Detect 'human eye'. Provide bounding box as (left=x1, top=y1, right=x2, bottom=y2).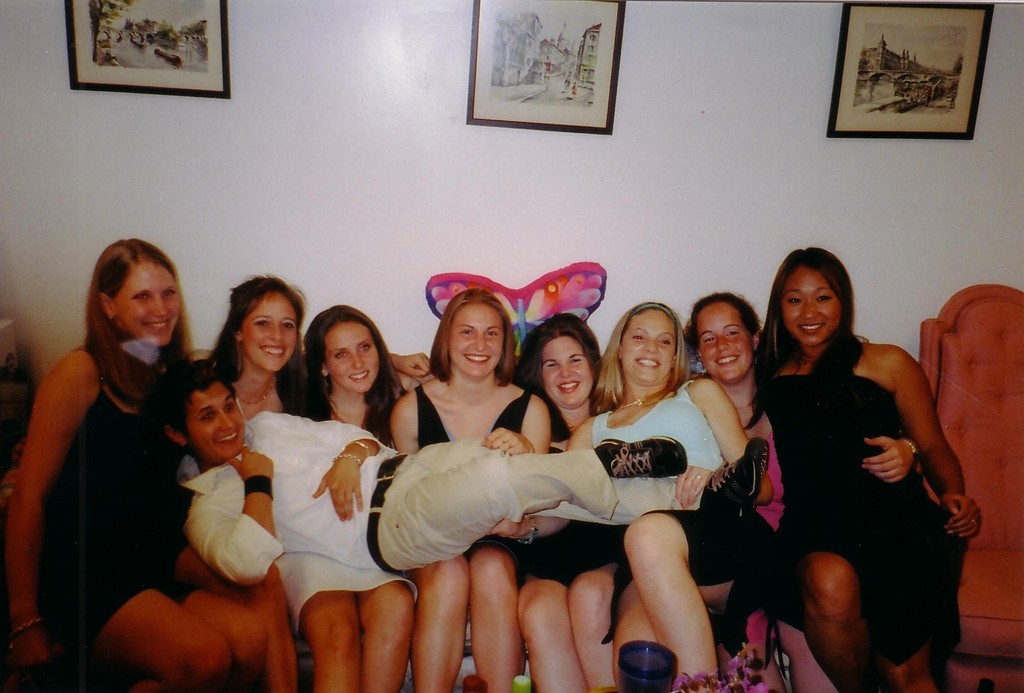
(left=727, top=330, right=746, bottom=339).
